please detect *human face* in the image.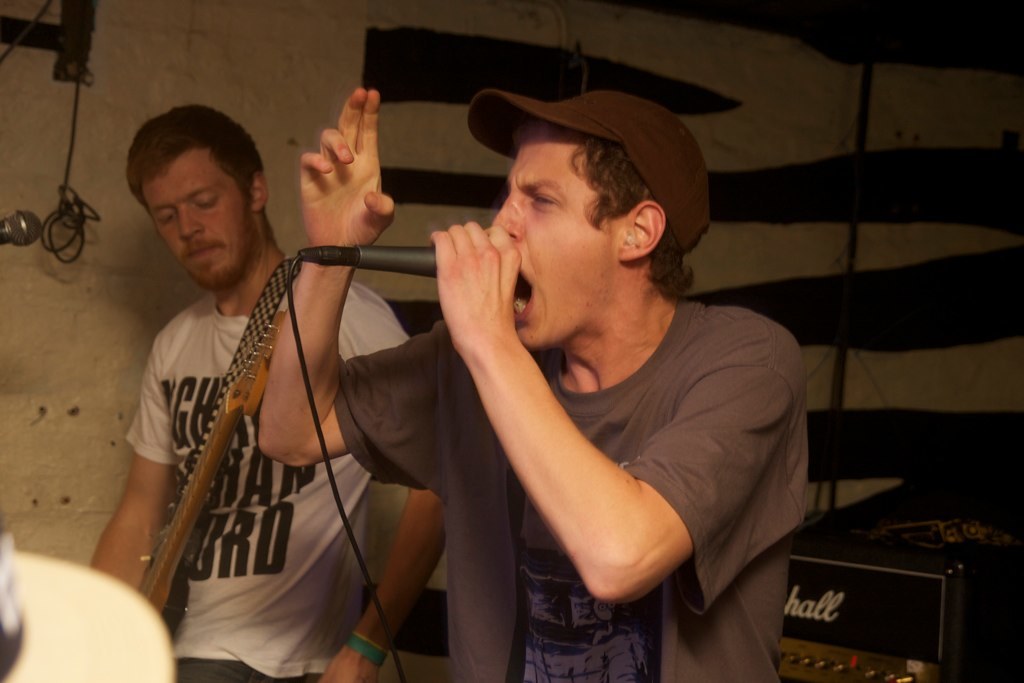
box=[494, 135, 611, 349].
